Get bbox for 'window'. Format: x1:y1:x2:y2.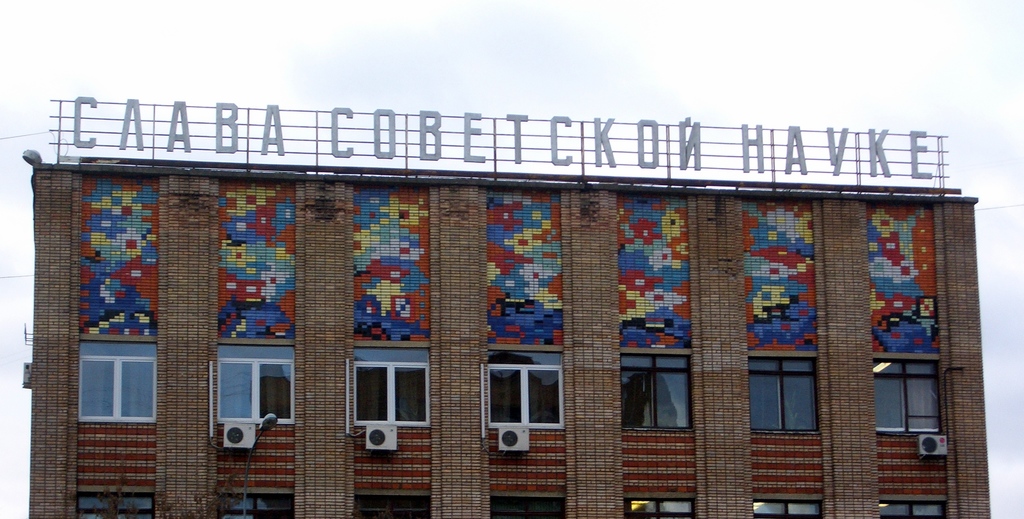
621:494:695:518.
